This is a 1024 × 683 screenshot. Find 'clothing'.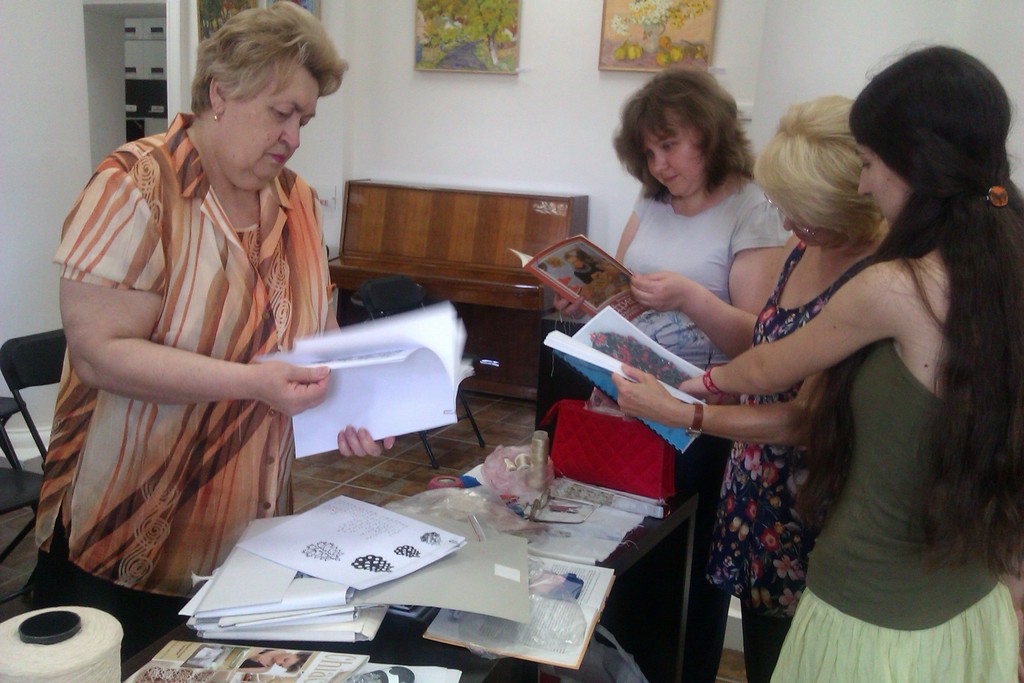
Bounding box: detection(46, 108, 342, 598).
